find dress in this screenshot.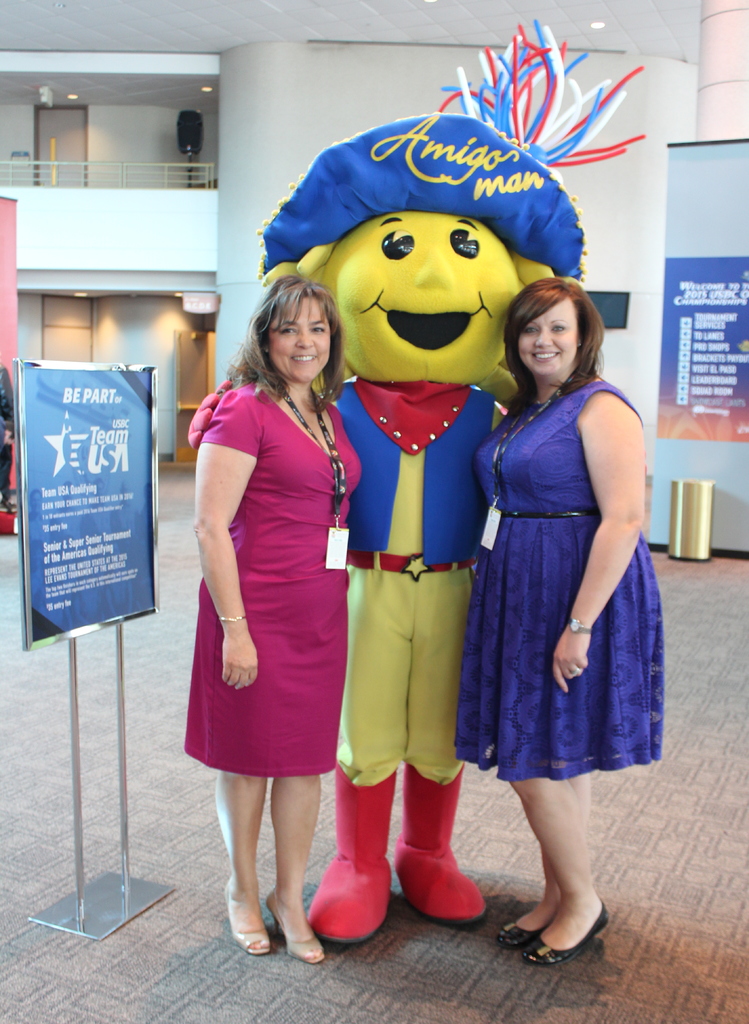
The bounding box for dress is rect(188, 380, 361, 778).
